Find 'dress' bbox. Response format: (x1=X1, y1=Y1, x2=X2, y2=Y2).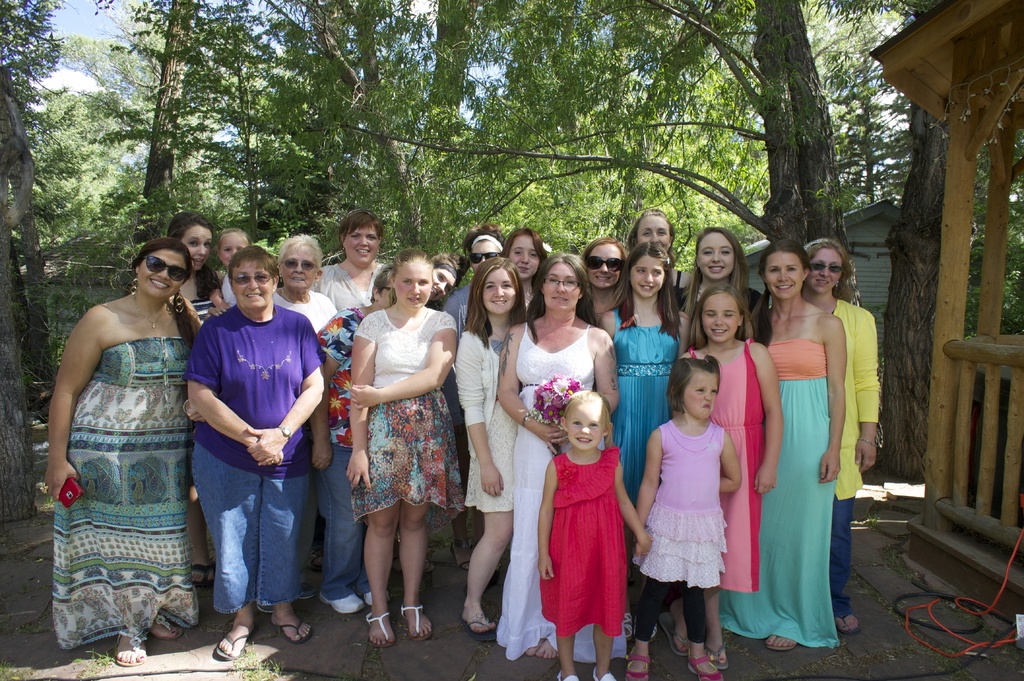
(x1=611, y1=309, x2=683, y2=549).
